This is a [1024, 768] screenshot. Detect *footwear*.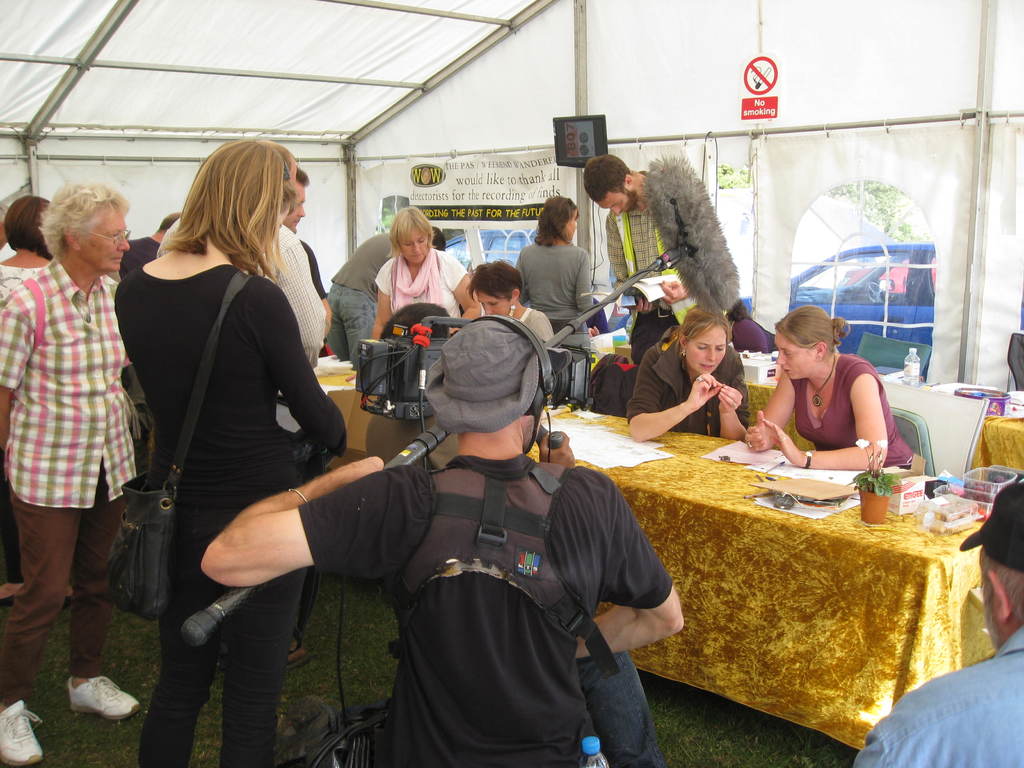
<box>0,698,43,767</box>.
